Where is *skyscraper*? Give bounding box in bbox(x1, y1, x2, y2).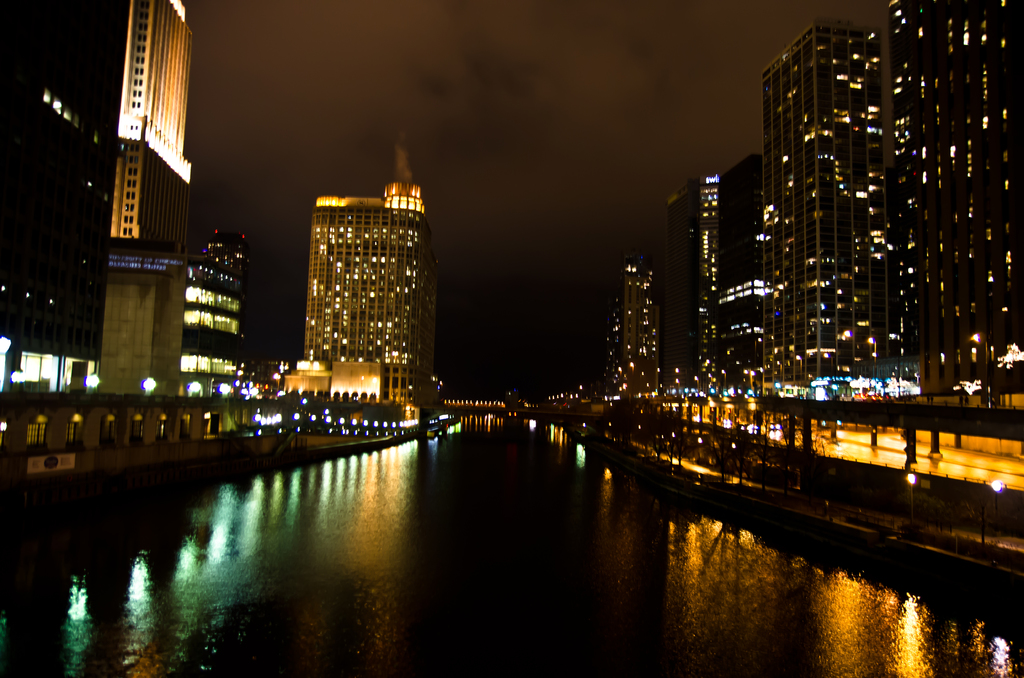
bbox(716, 150, 765, 397).
